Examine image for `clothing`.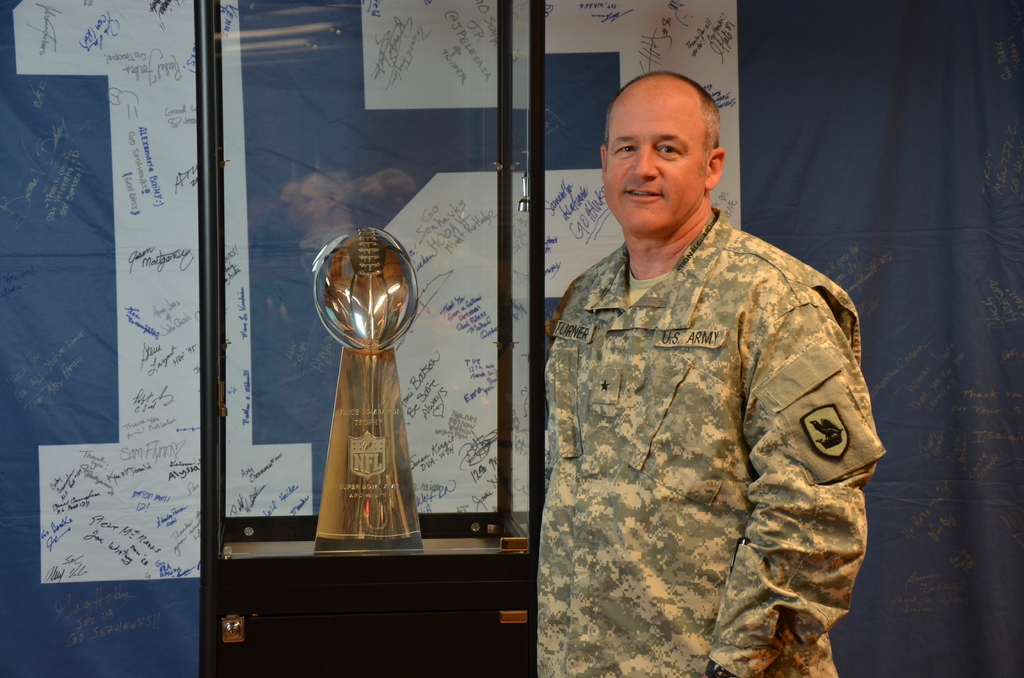
Examination result: bbox=[499, 196, 893, 661].
